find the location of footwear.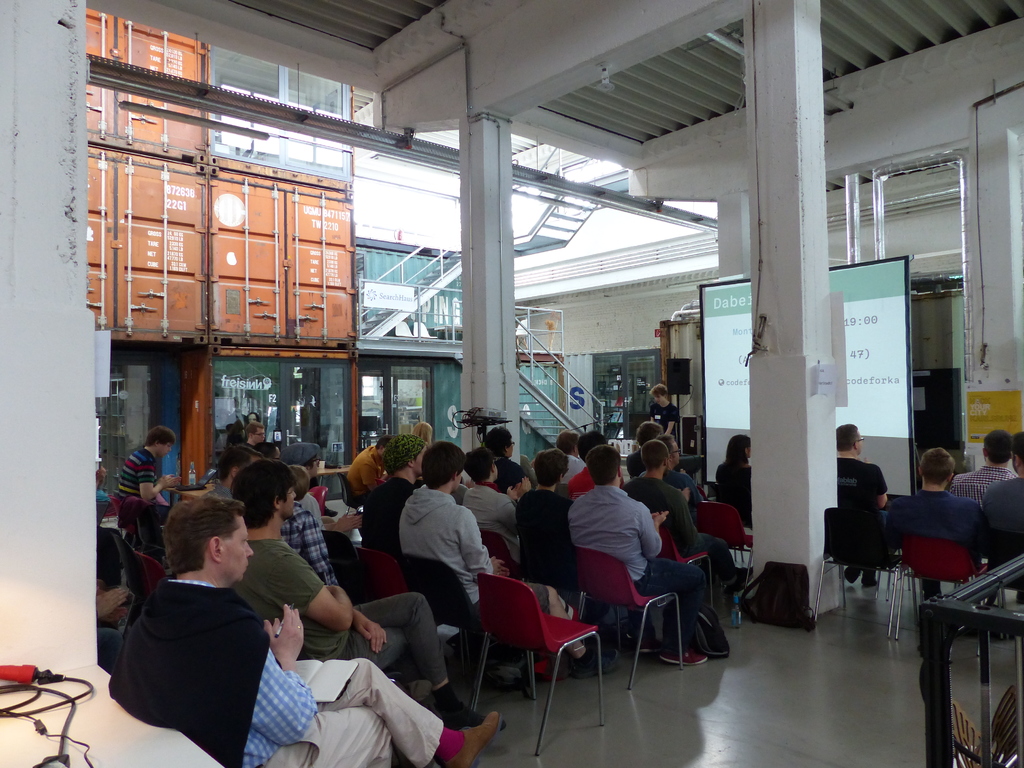
Location: detection(664, 648, 710, 669).
